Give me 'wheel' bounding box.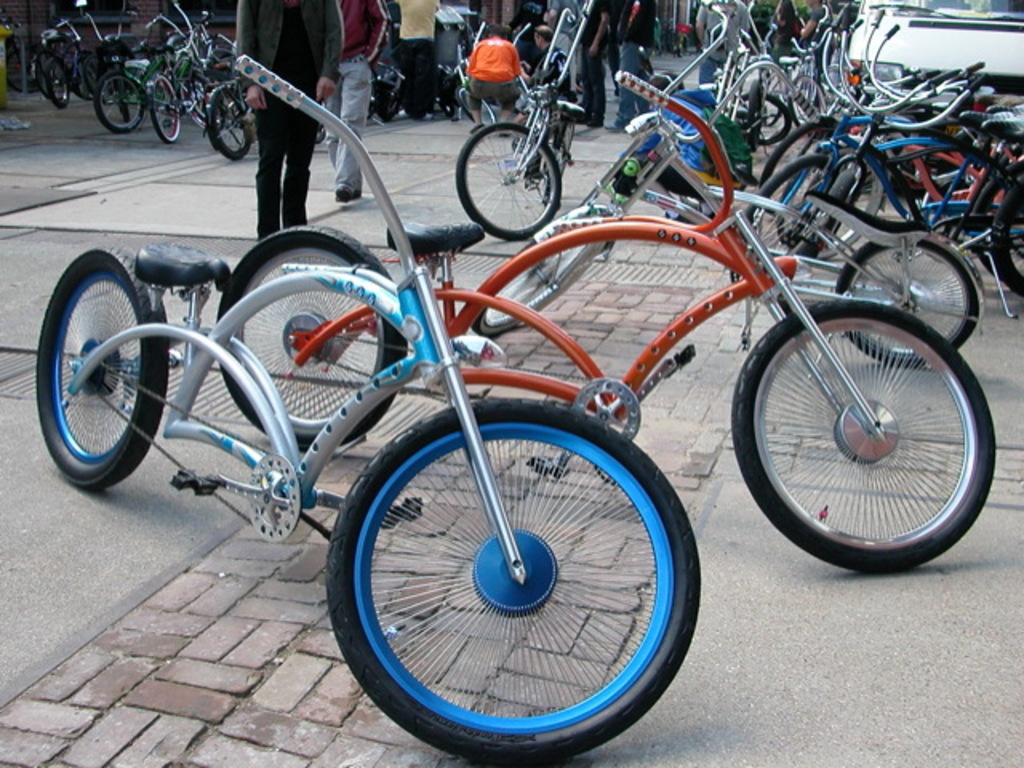
542:125:574:200.
